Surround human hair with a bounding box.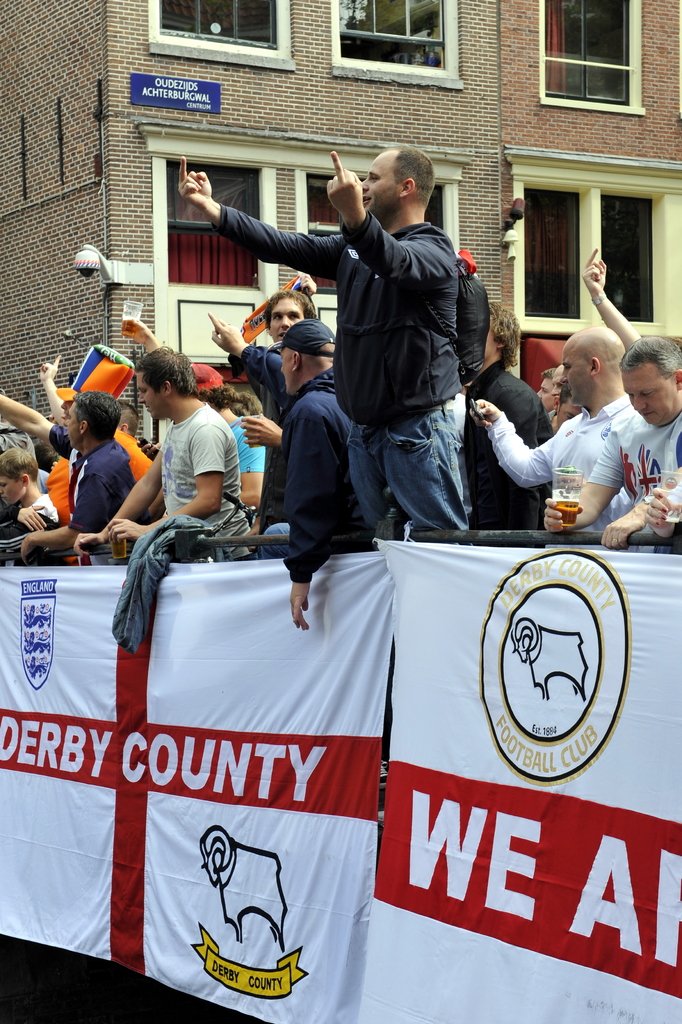
bbox=[616, 333, 681, 383].
